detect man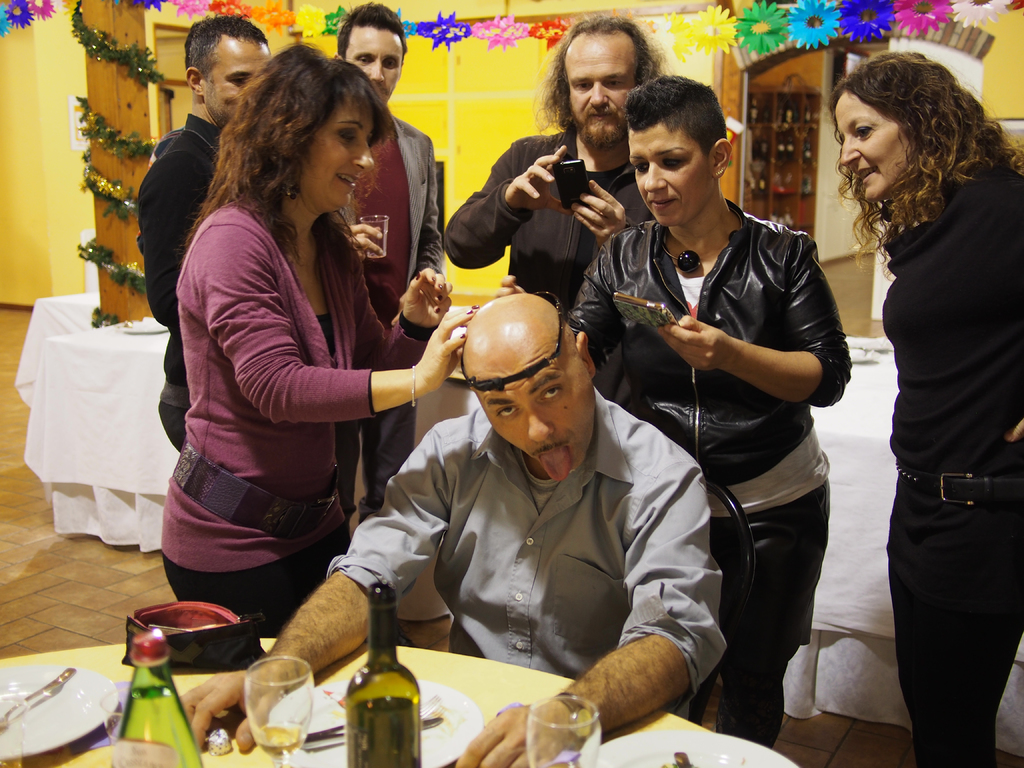
box(445, 18, 667, 317)
